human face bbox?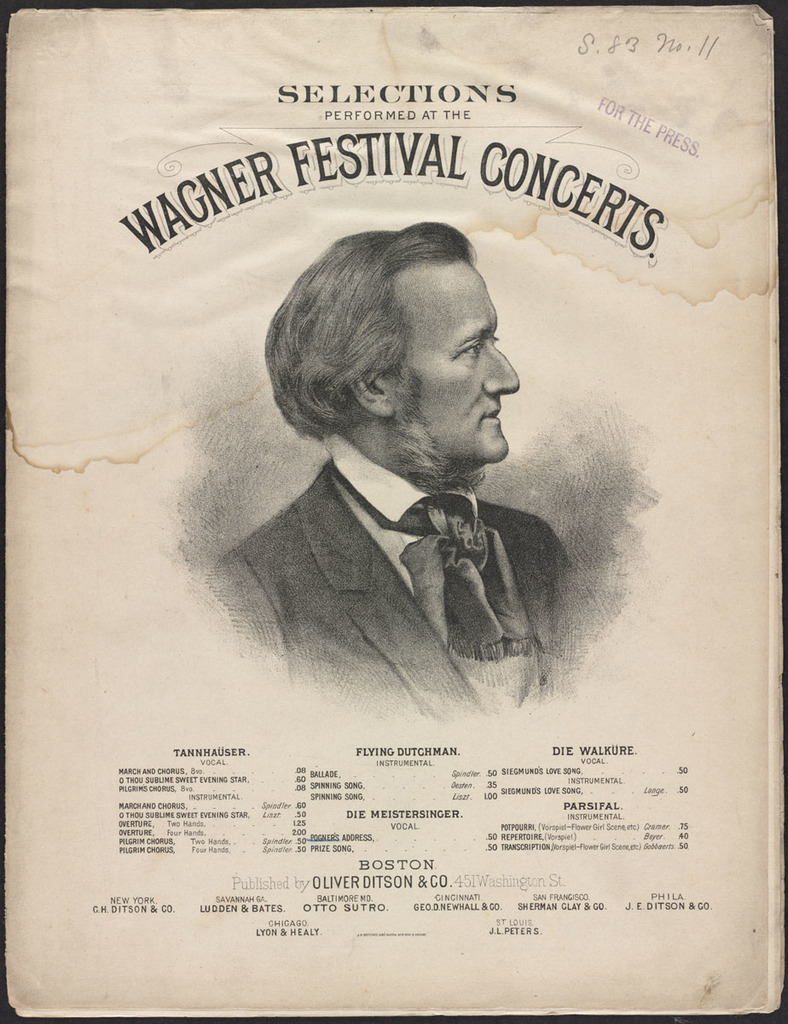
395, 260, 516, 461
